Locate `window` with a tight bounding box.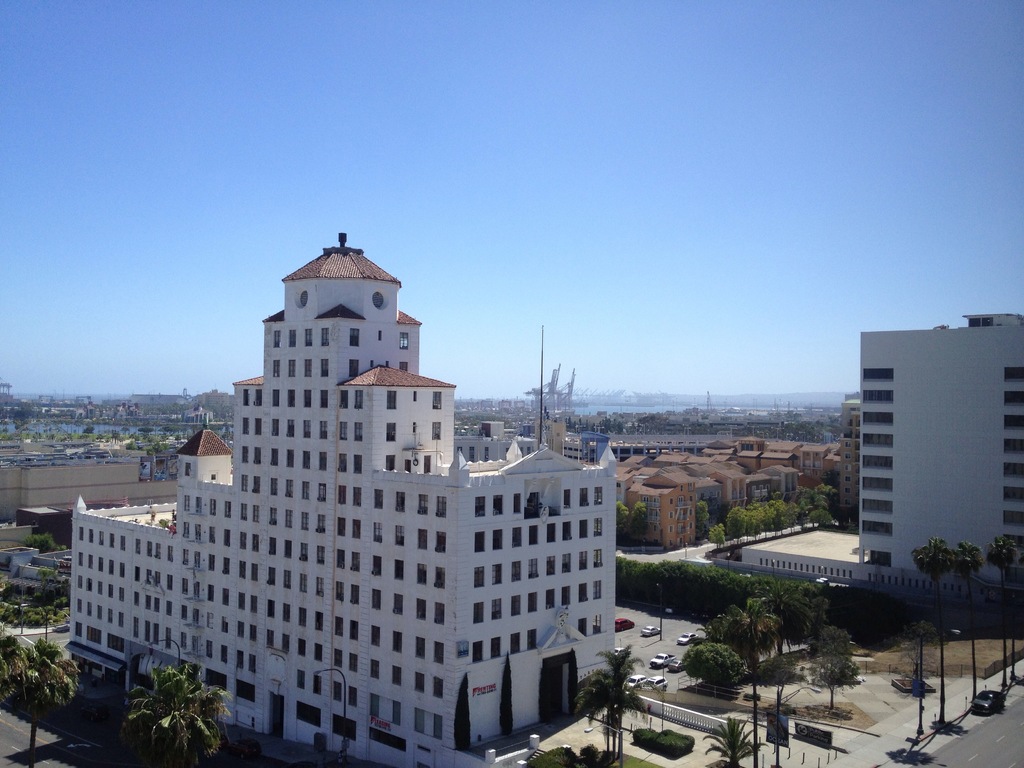
<bbox>350, 550, 360, 571</bbox>.
